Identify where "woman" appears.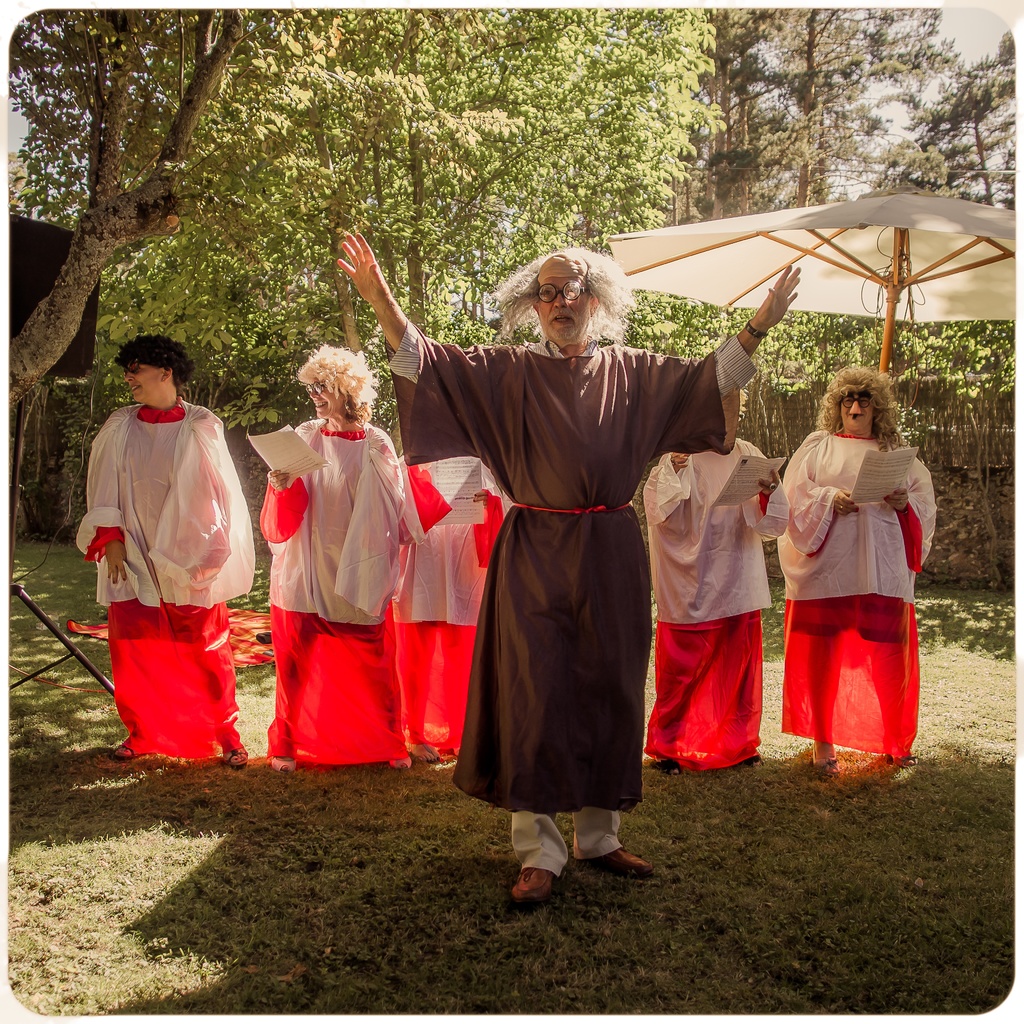
Appears at 72/330/258/769.
